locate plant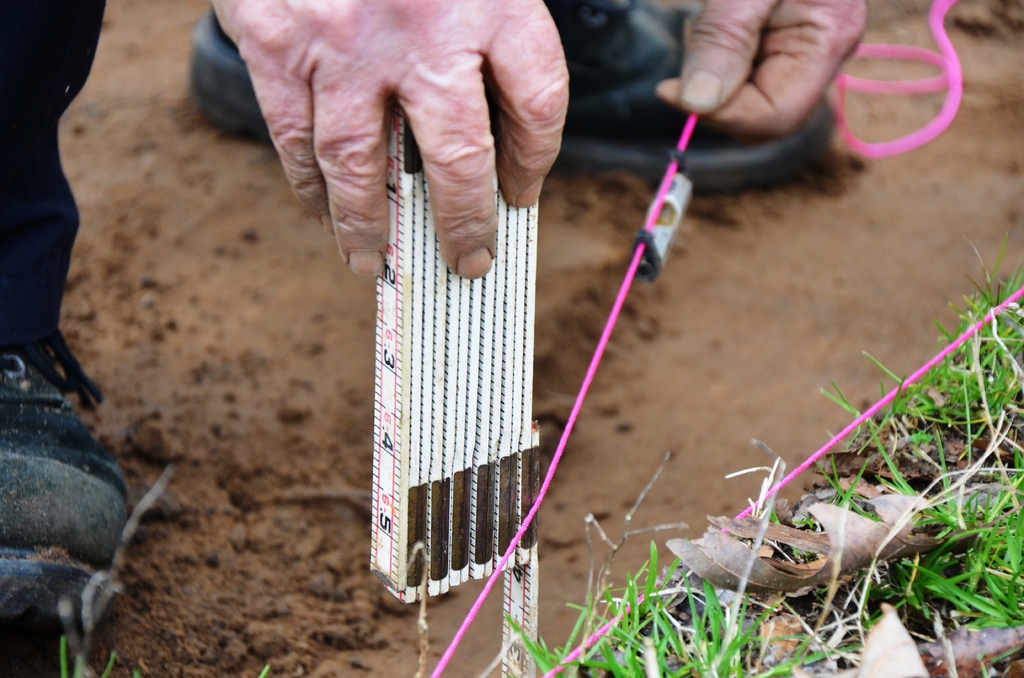
bbox=(56, 638, 146, 677)
